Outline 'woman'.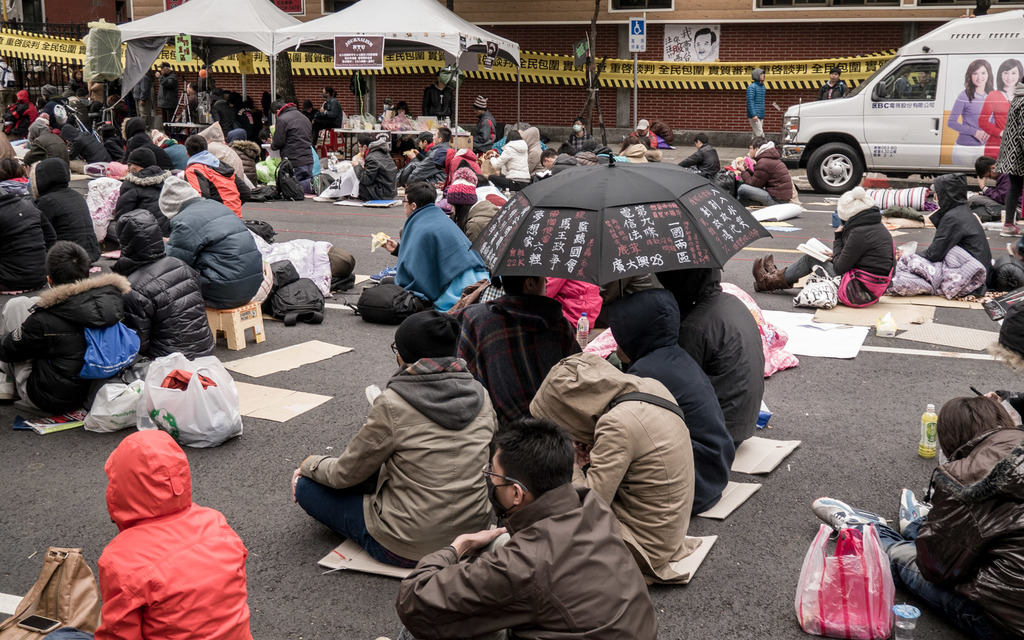
Outline: [977, 55, 1023, 153].
